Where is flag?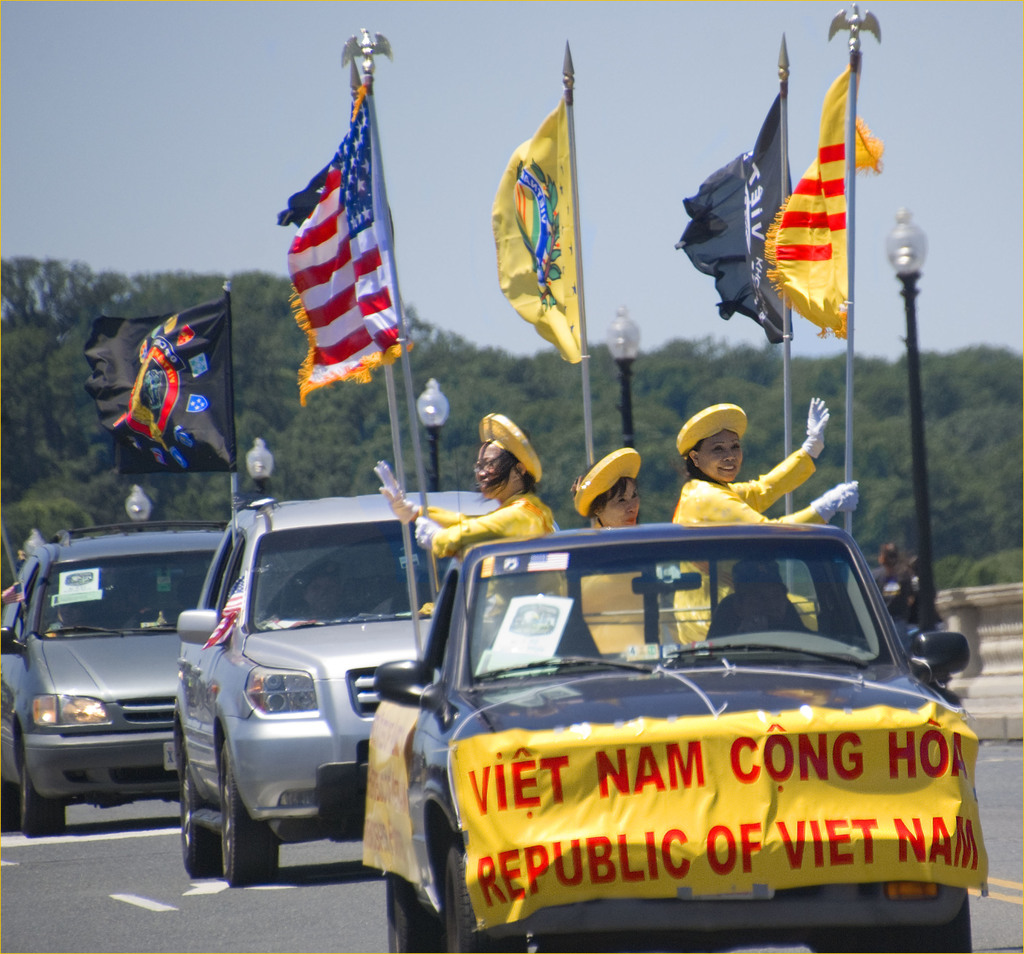
left=679, top=80, right=792, bottom=344.
